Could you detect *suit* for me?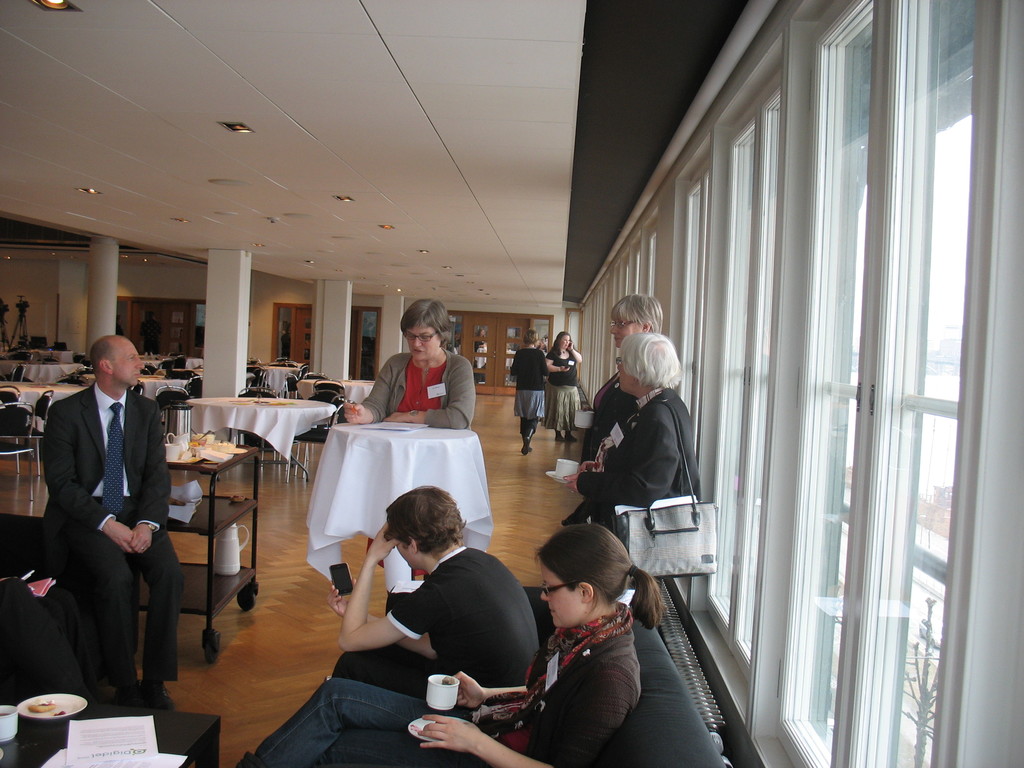
Detection result: [x1=584, y1=373, x2=639, y2=478].
